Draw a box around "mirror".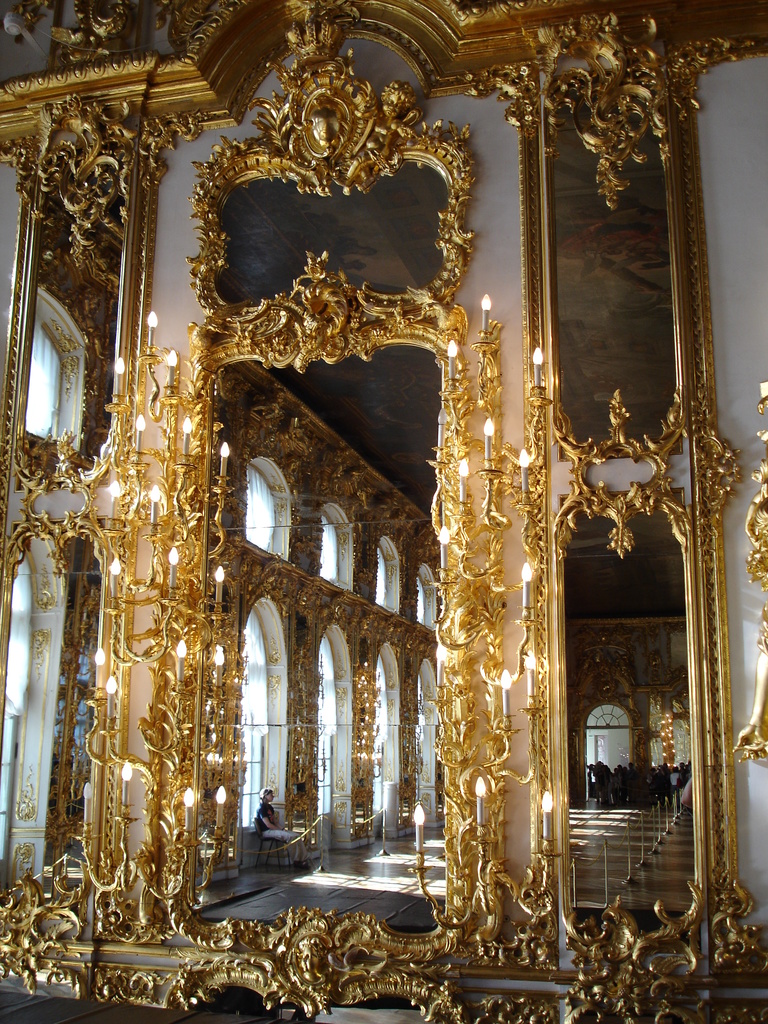
detection(0, 540, 86, 902).
